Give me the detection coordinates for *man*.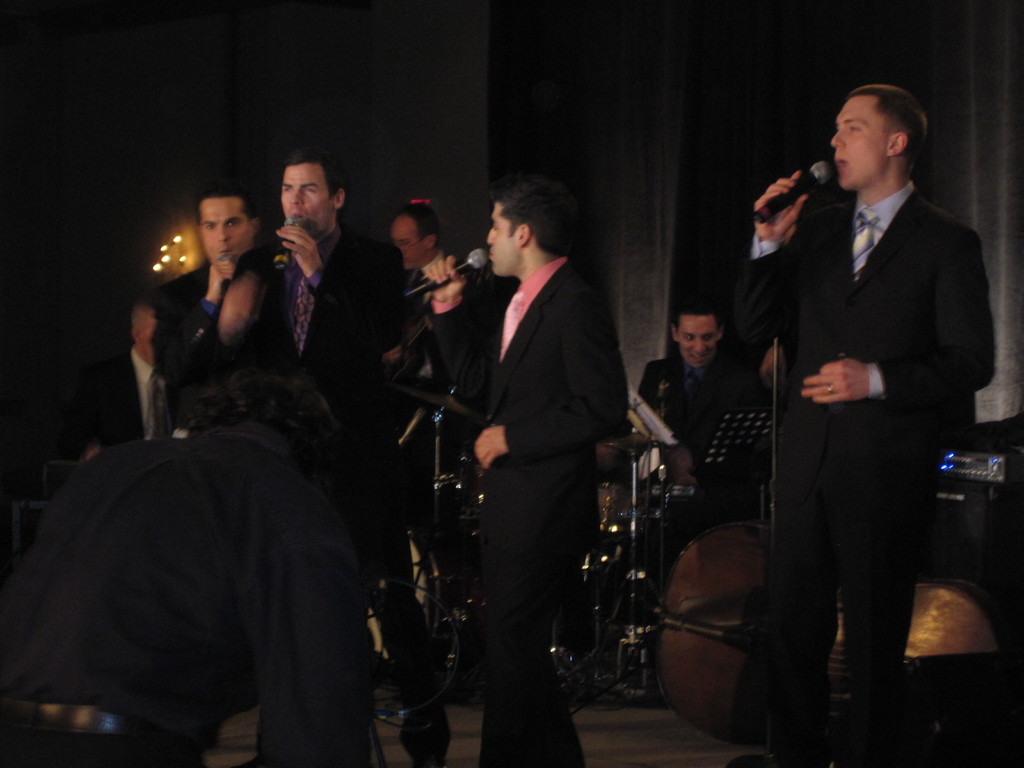
{"x1": 419, "y1": 175, "x2": 628, "y2": 767}.
